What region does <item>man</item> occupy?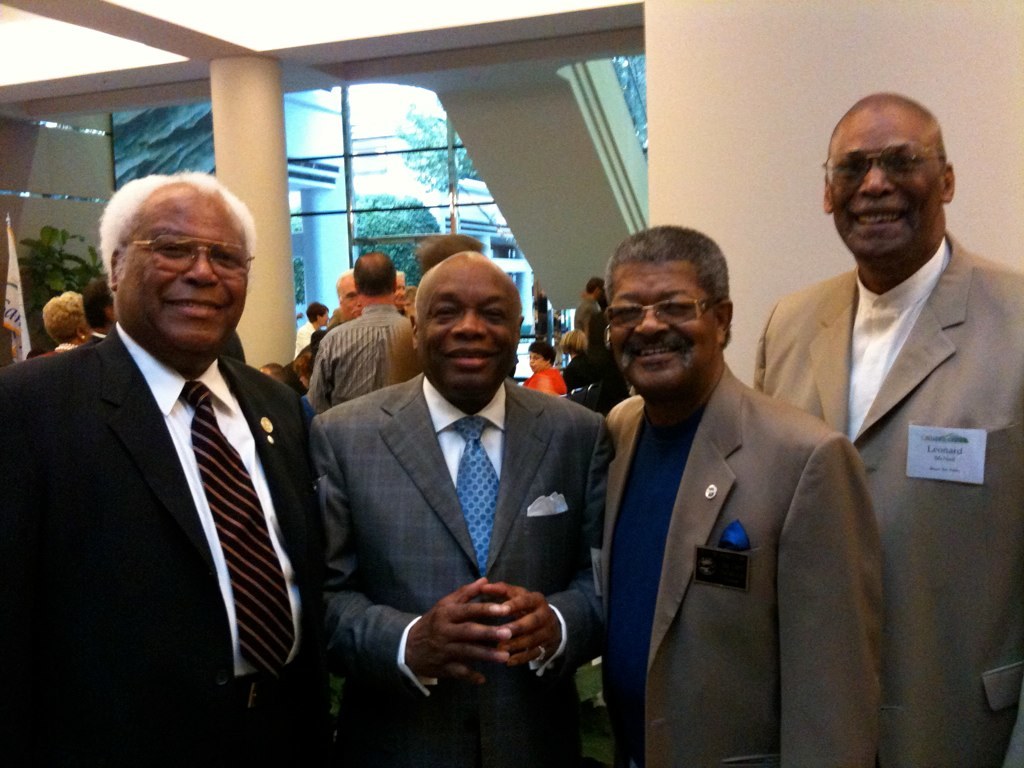
<box>314,249,618,767</box>.
